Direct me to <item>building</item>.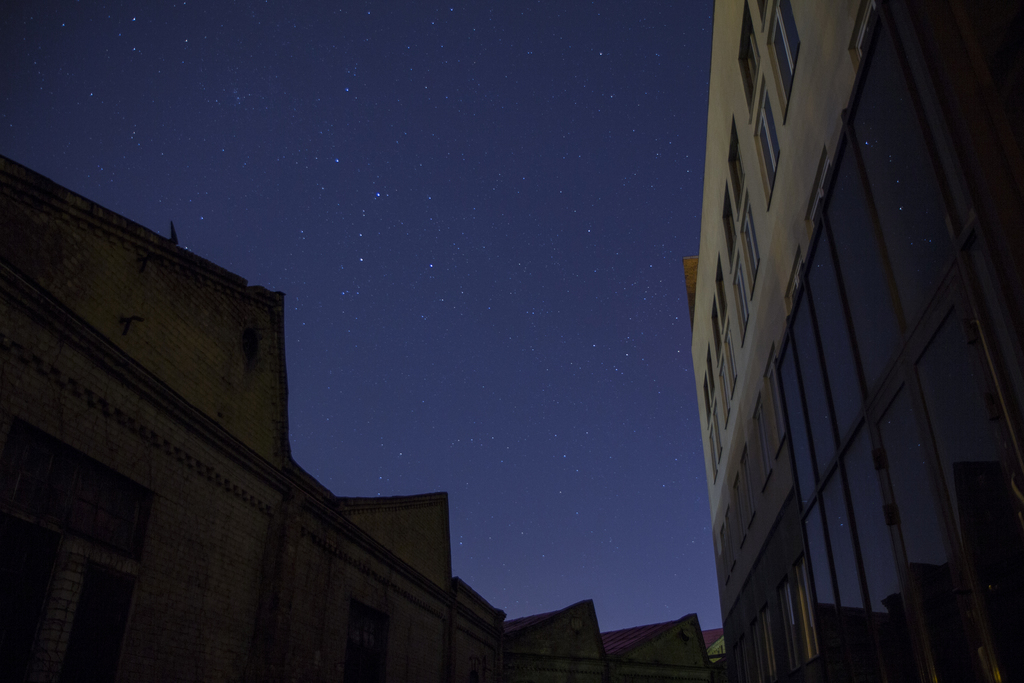
Direction: <region>690, 0, 1023, 682</region>.
